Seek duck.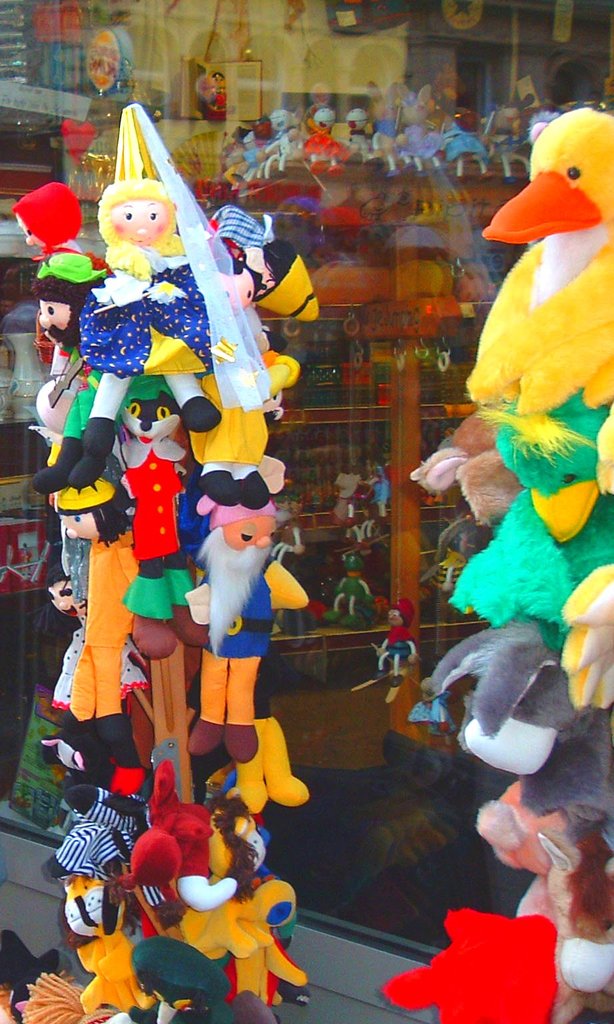
<region>415, 624, 613, 873</region>.
